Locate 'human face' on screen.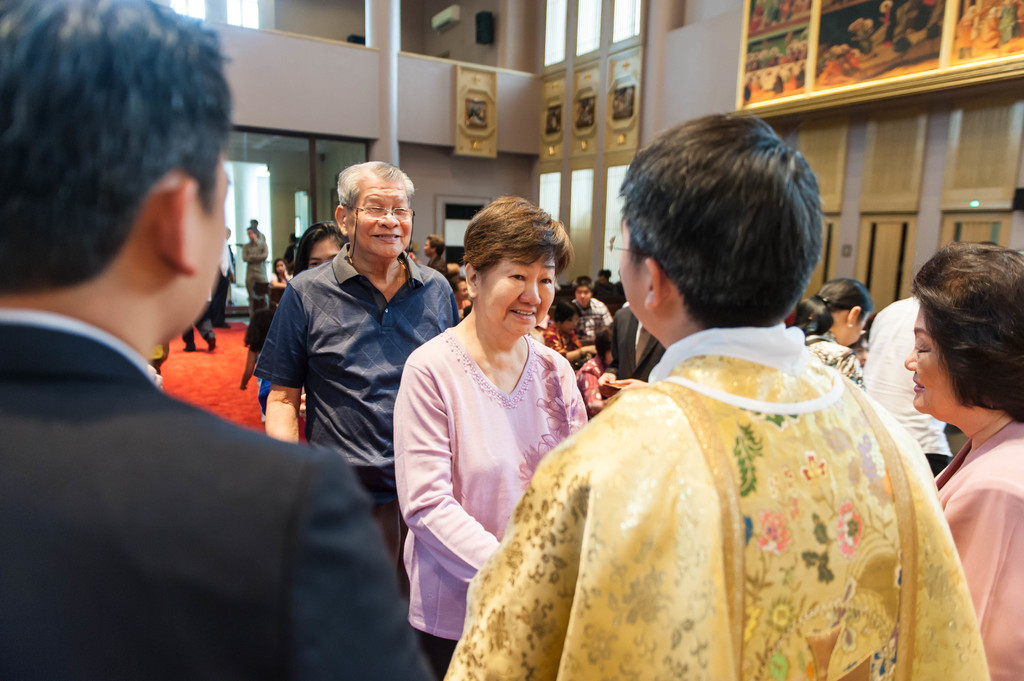
On screen at l=169, t=160, r=230, b=346.
